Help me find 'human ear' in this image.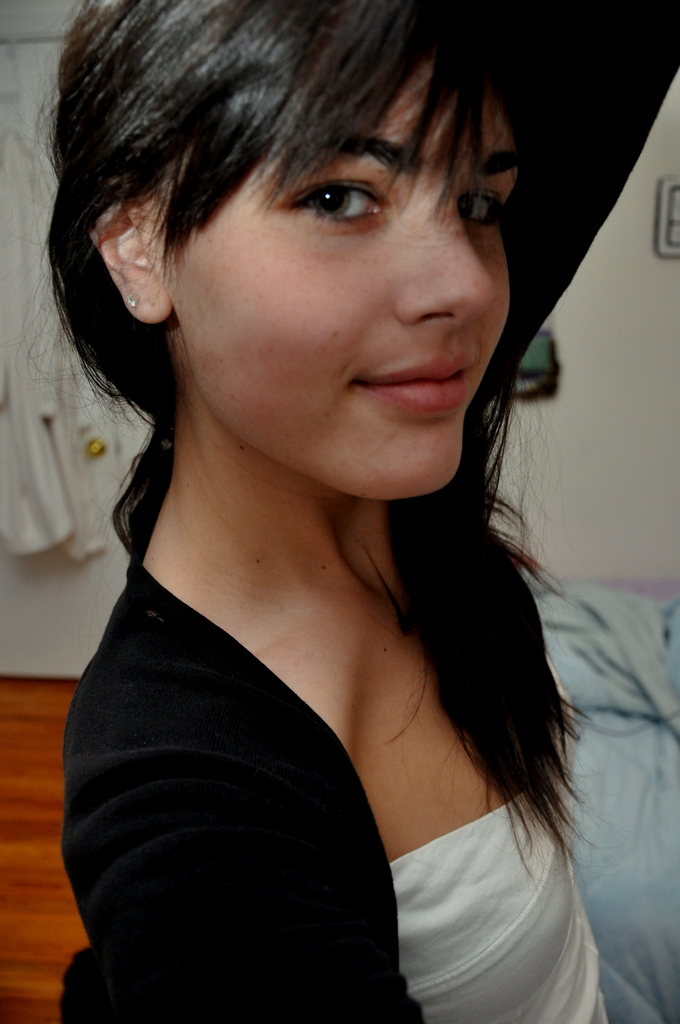
Found it: pyautogui.locateOnScreen(88, 178, 177, 325).
